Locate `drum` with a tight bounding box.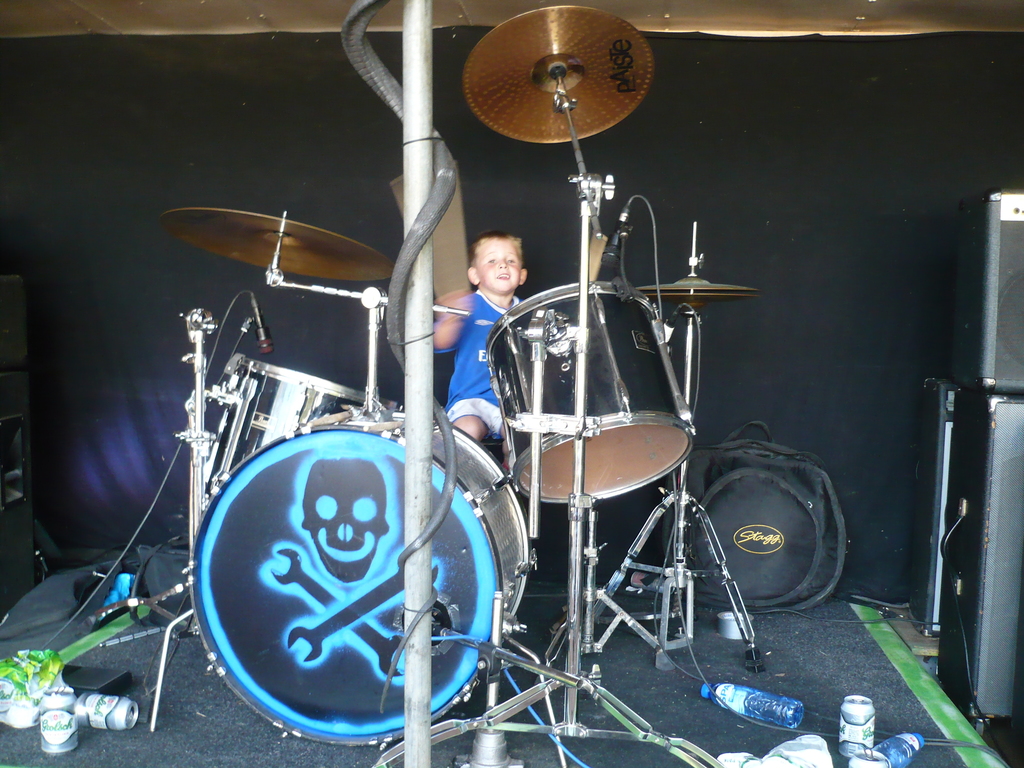
box=[479, 280, 696, 504].
